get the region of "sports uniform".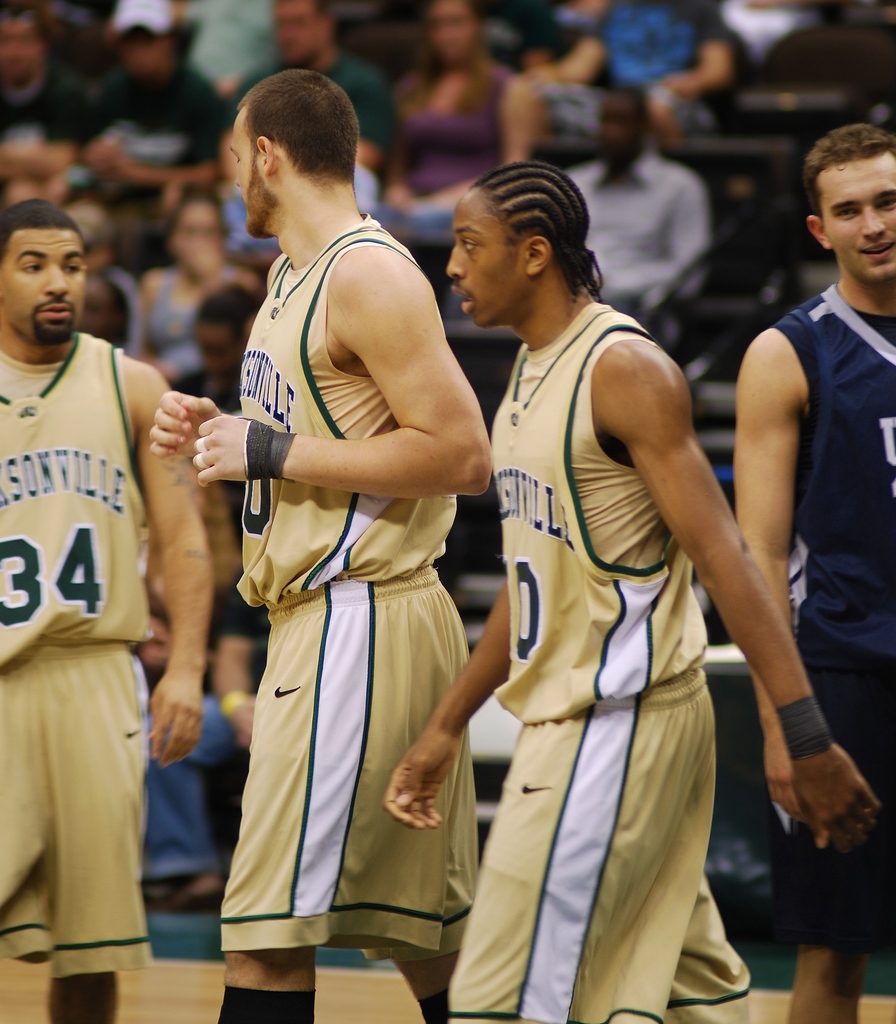
rect(215, 218, 479, 945).
